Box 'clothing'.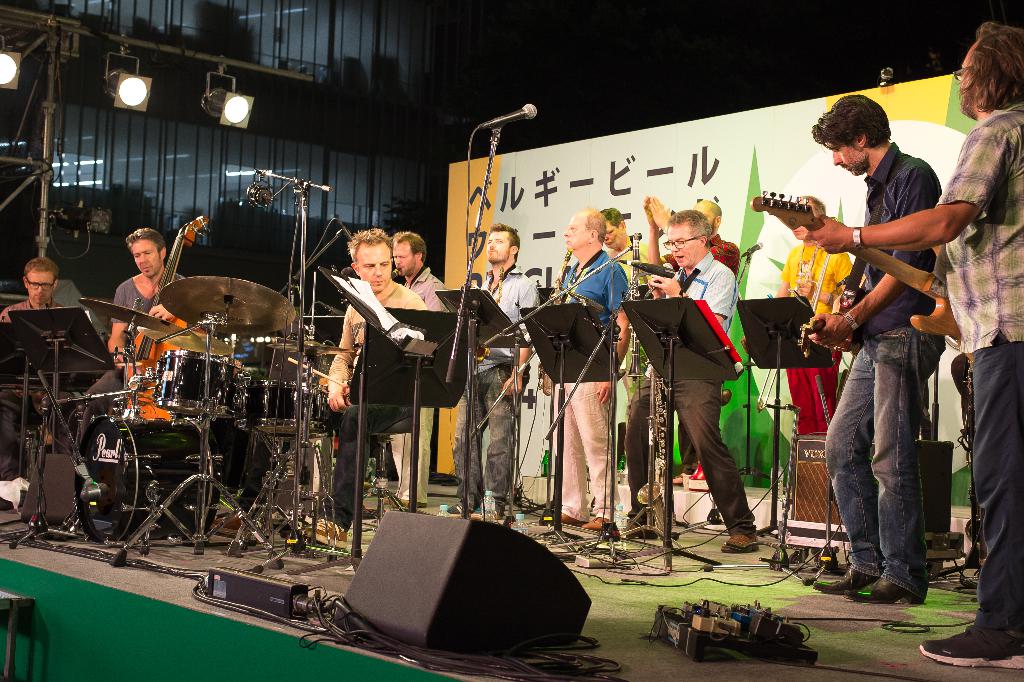
bbox(448, 260, 541, 509).
